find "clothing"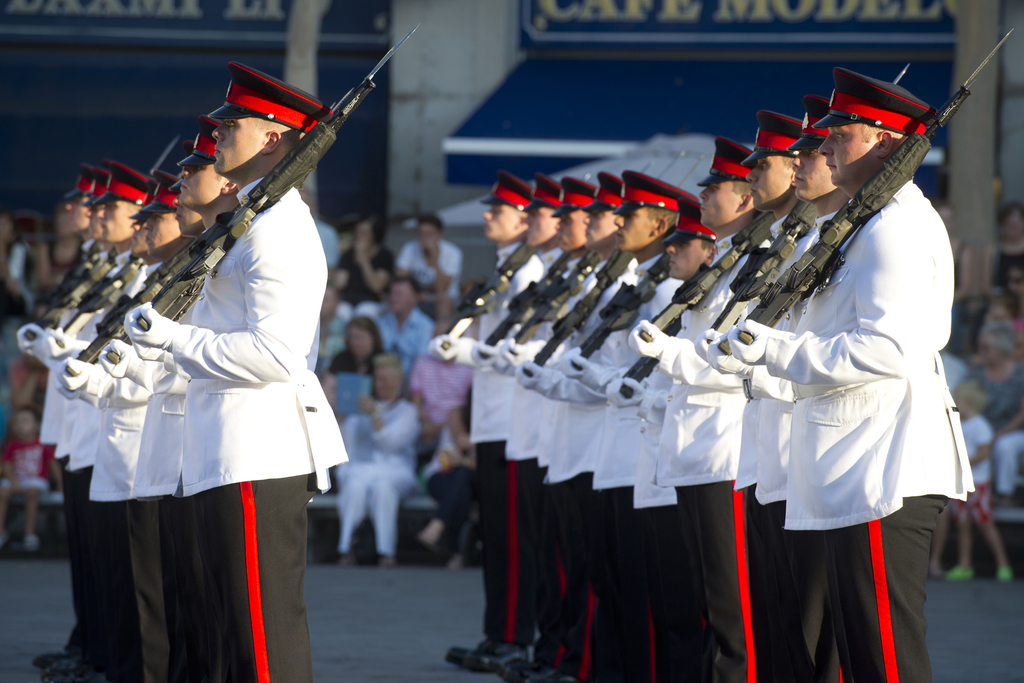
bbox(364, 298, 442, 373)
